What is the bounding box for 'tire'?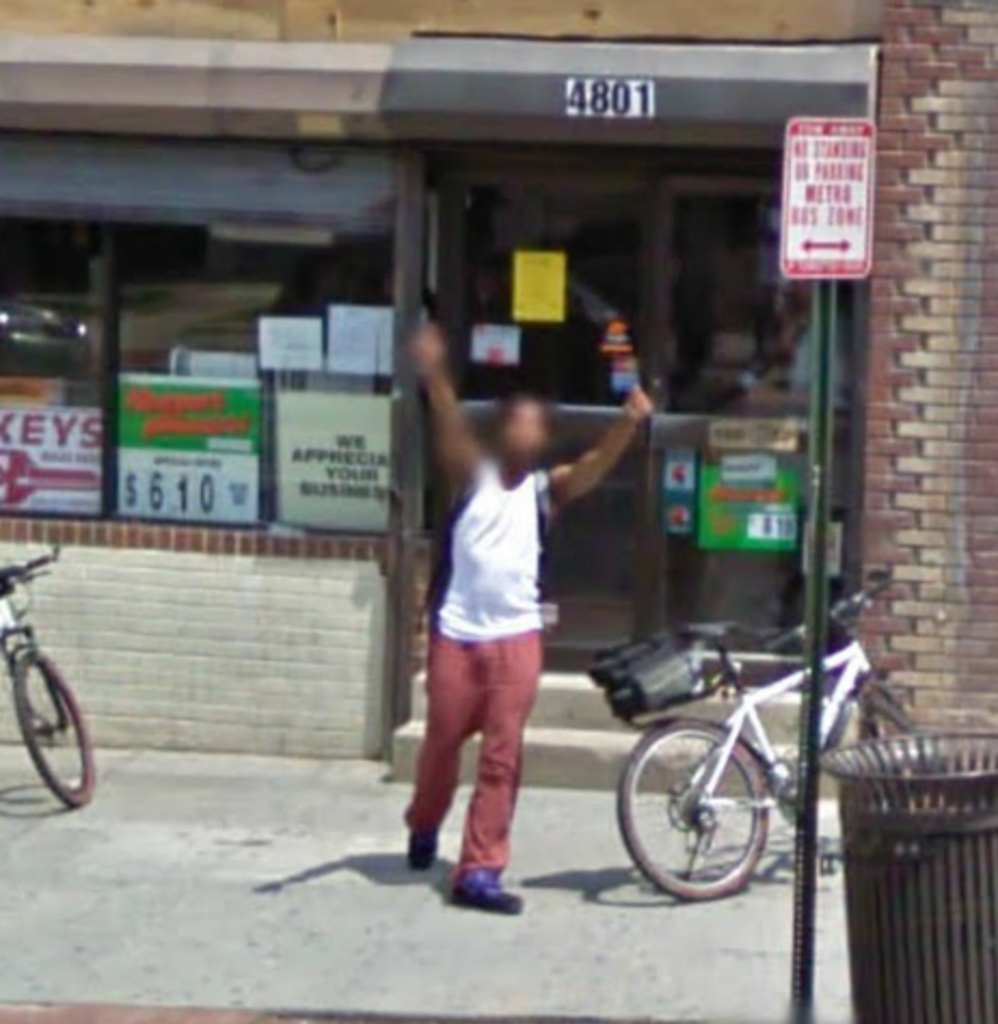
(left=4, top=637, right=119, bottom=817).
